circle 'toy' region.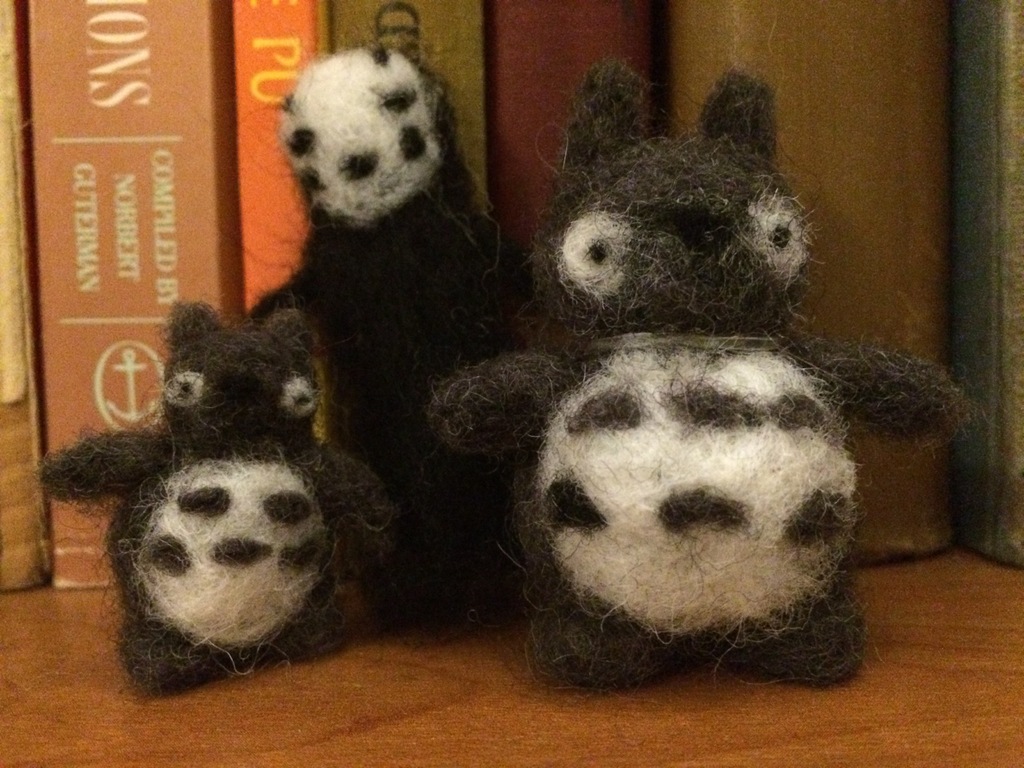
Region: [left=34, top=296, right=411, bottom=696].
